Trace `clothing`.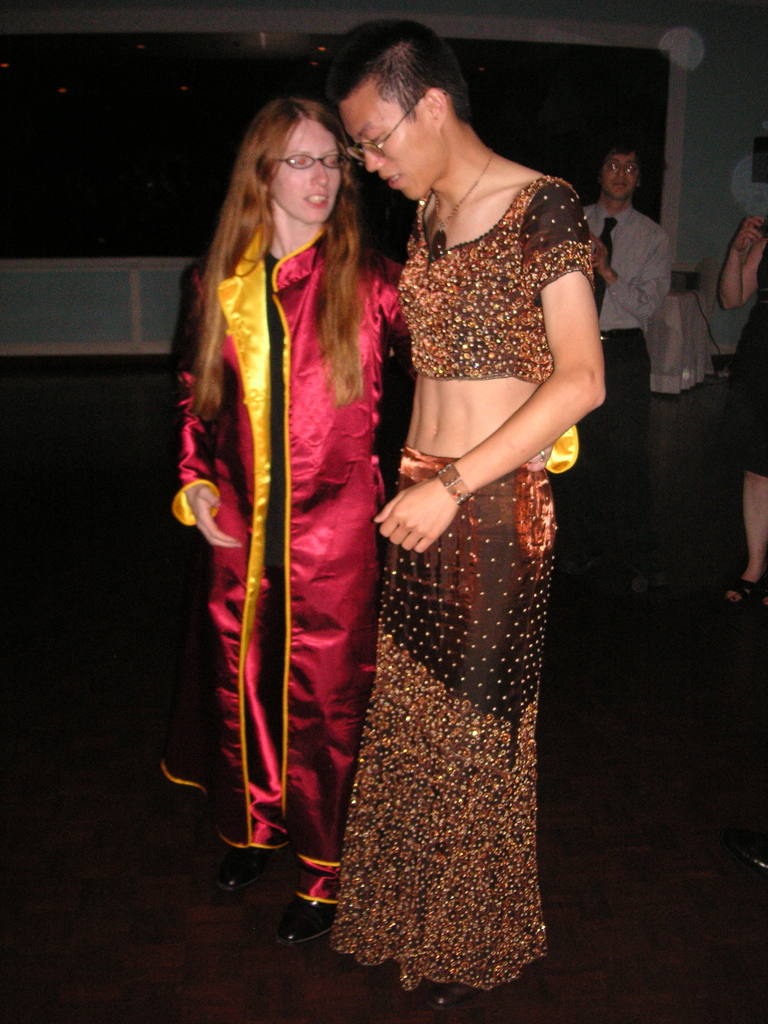
Traced to select_region(581, 321, 649, 545).
